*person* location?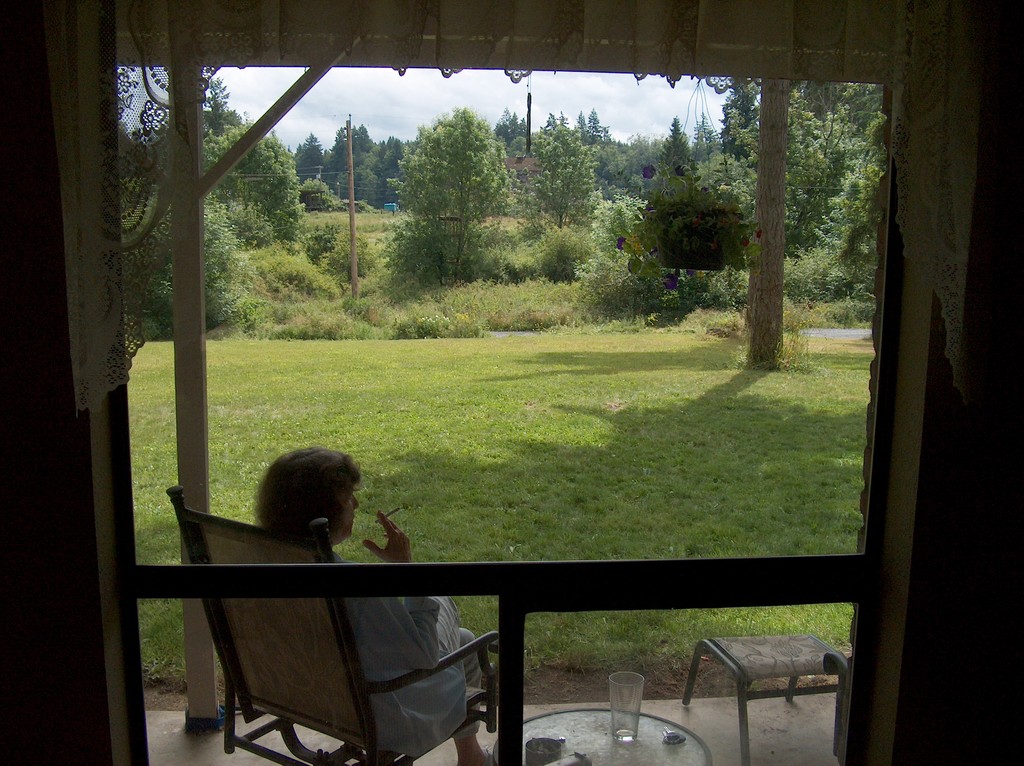
detection(251, 449, 513, 765)
